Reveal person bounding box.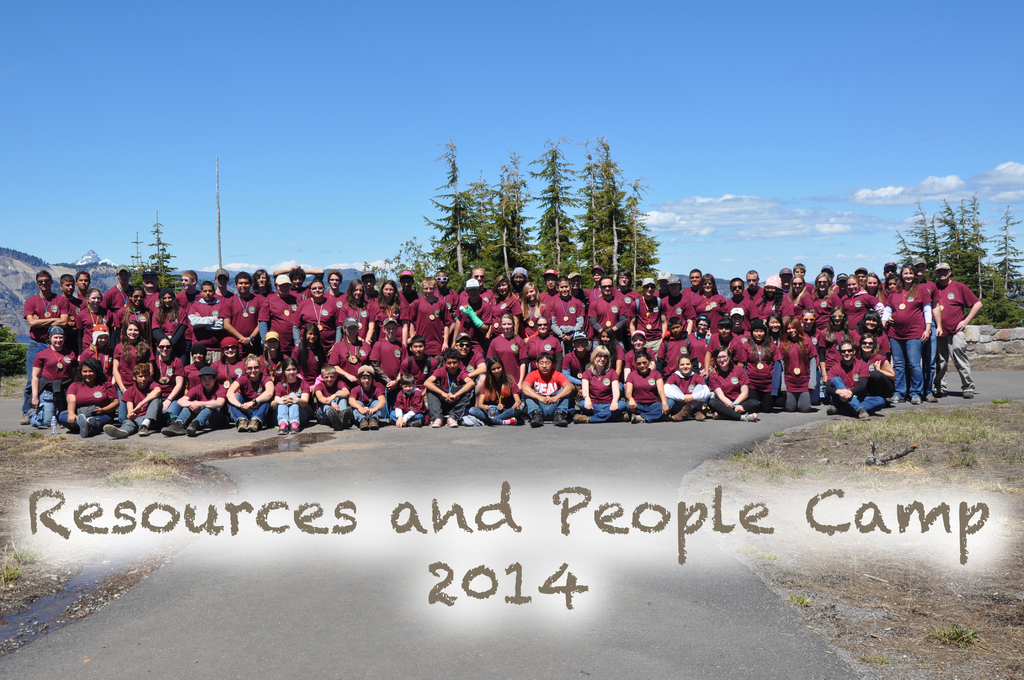
Revealed: {"left": 774, "top": 314, "right": 818, "bottom": 412}.
